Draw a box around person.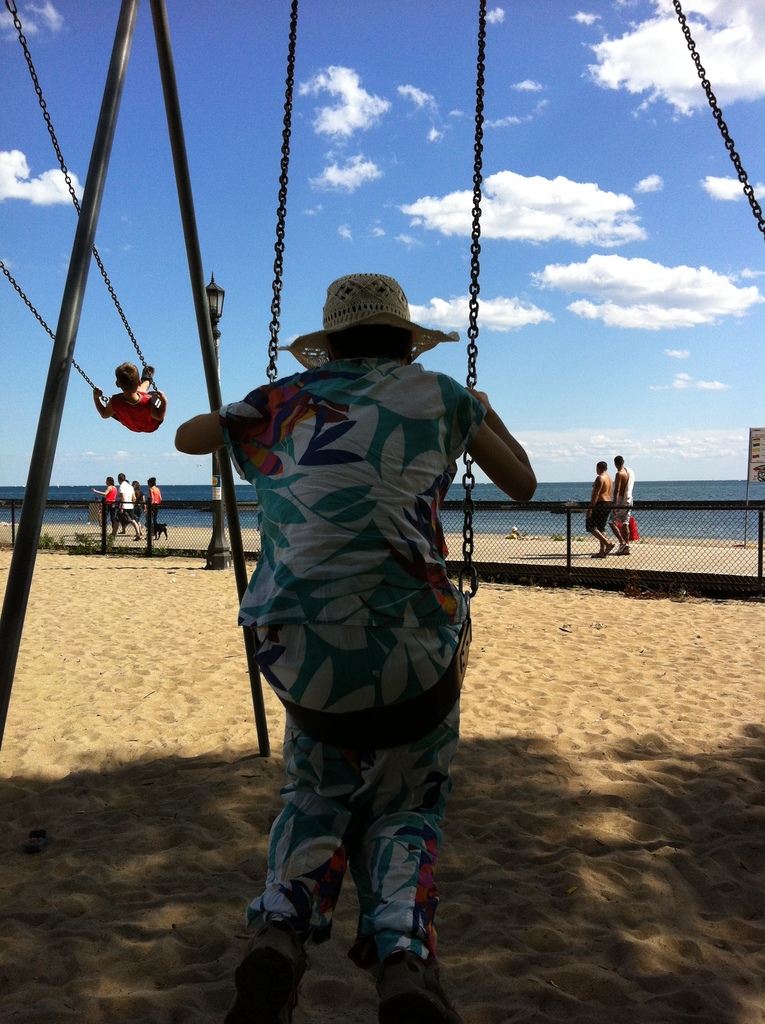
bbox=(608, 450, 641, 554).
